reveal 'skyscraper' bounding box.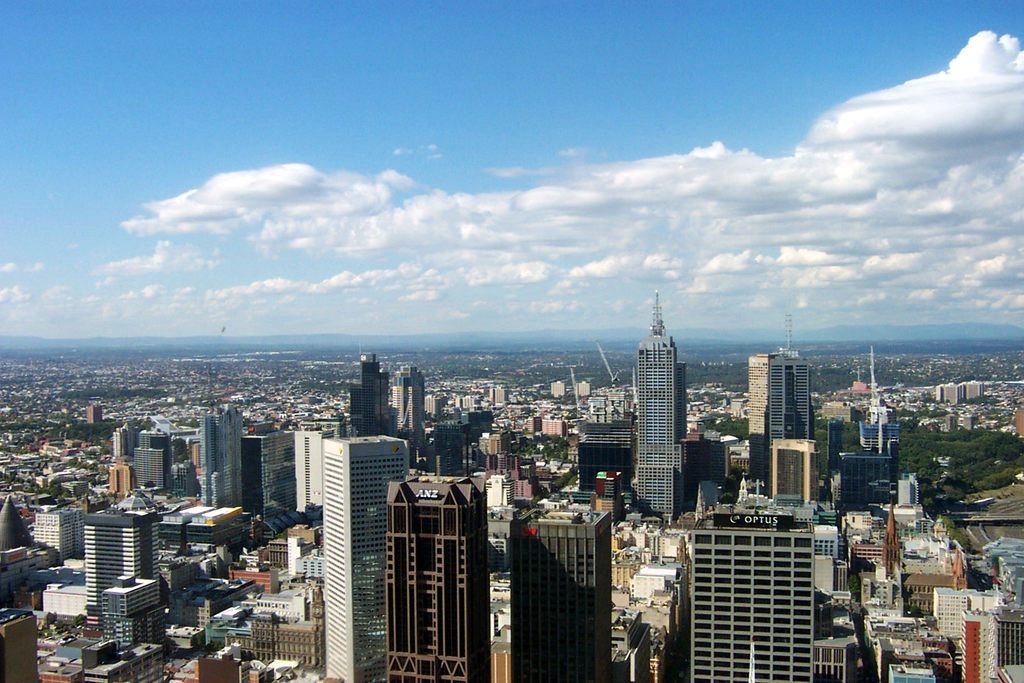
Revealed: [687,499,808,682].
